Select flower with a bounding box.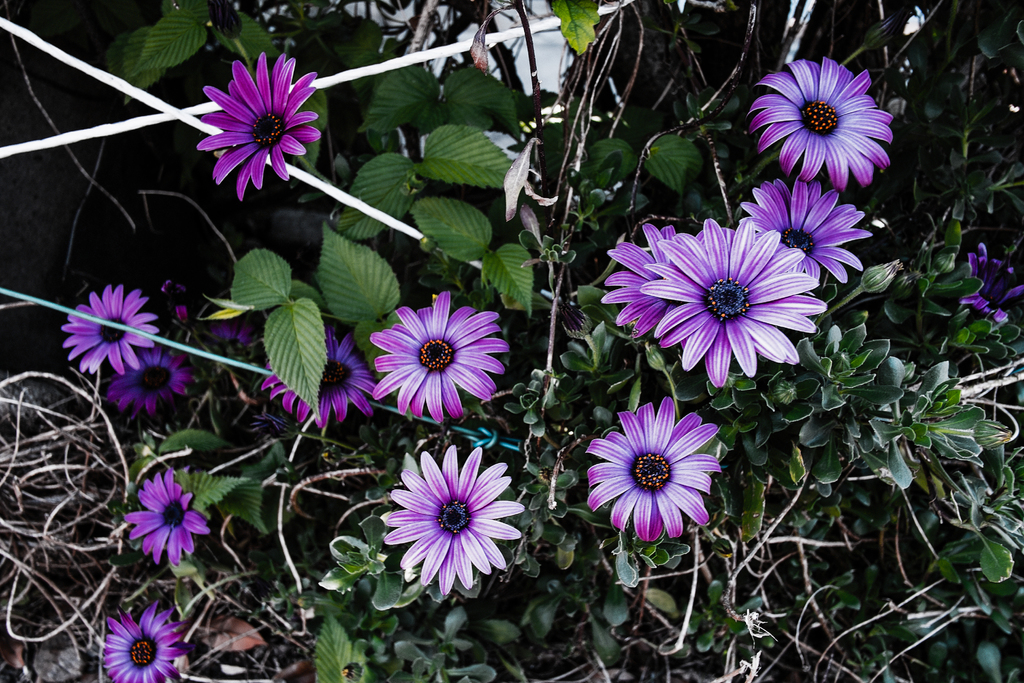
left=199, top=52, right=324, bottom=201.
